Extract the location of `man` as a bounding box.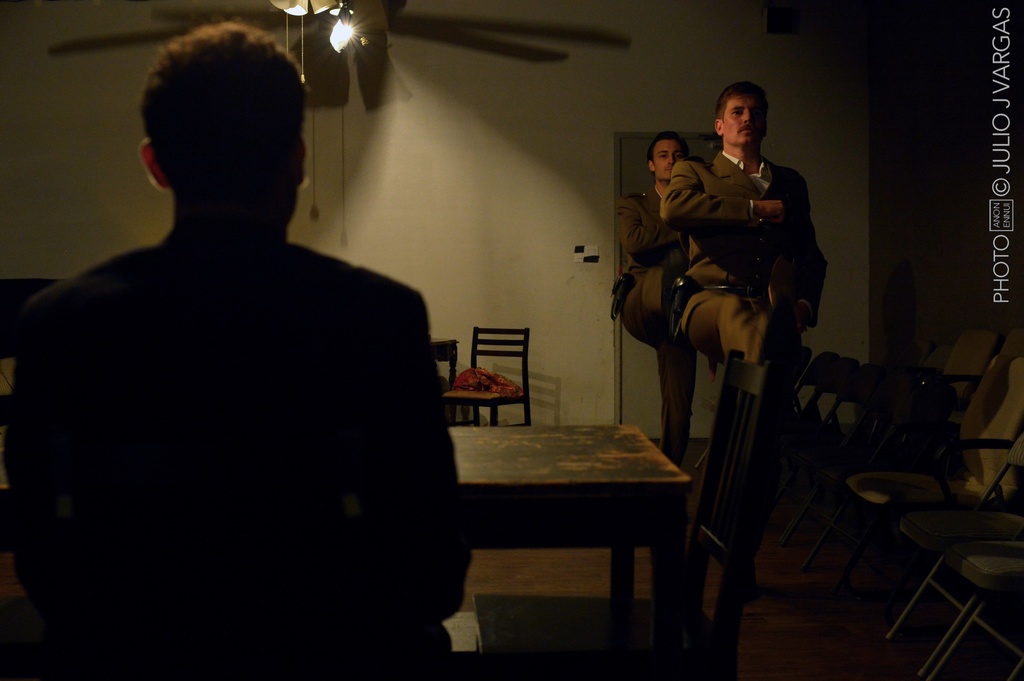
{"x1": 612, "y1": 132, "x2": 692, "y2": 465}.
